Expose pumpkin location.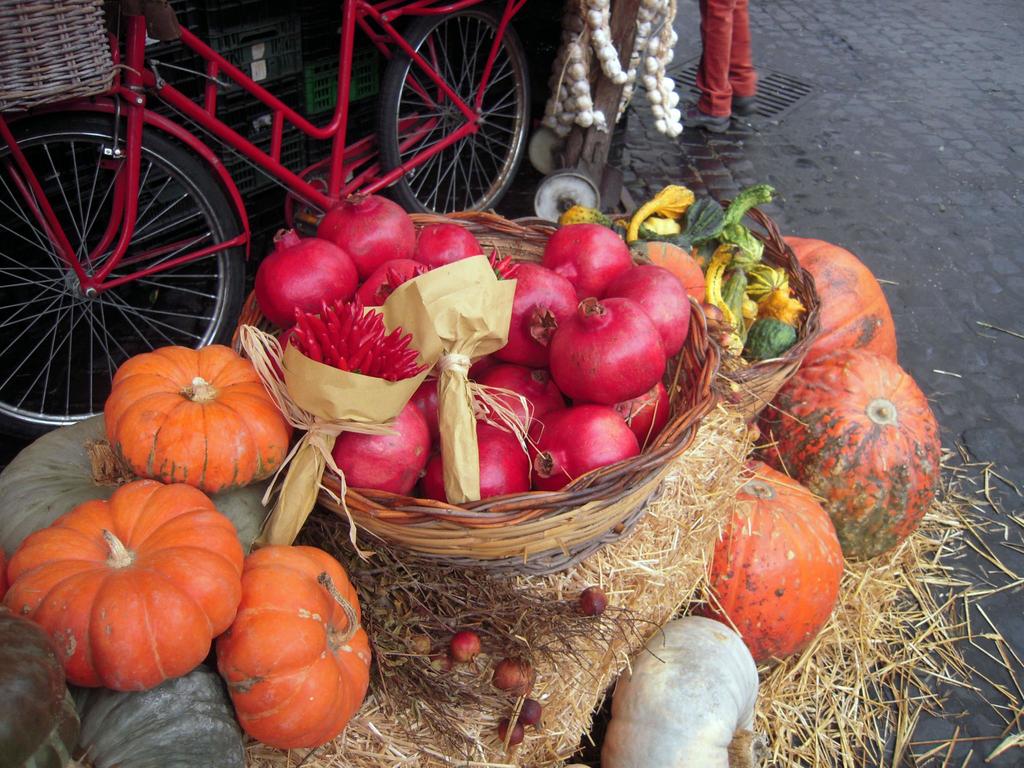
Exposed at x1=97, y1=336, x2=285, y2=500.
